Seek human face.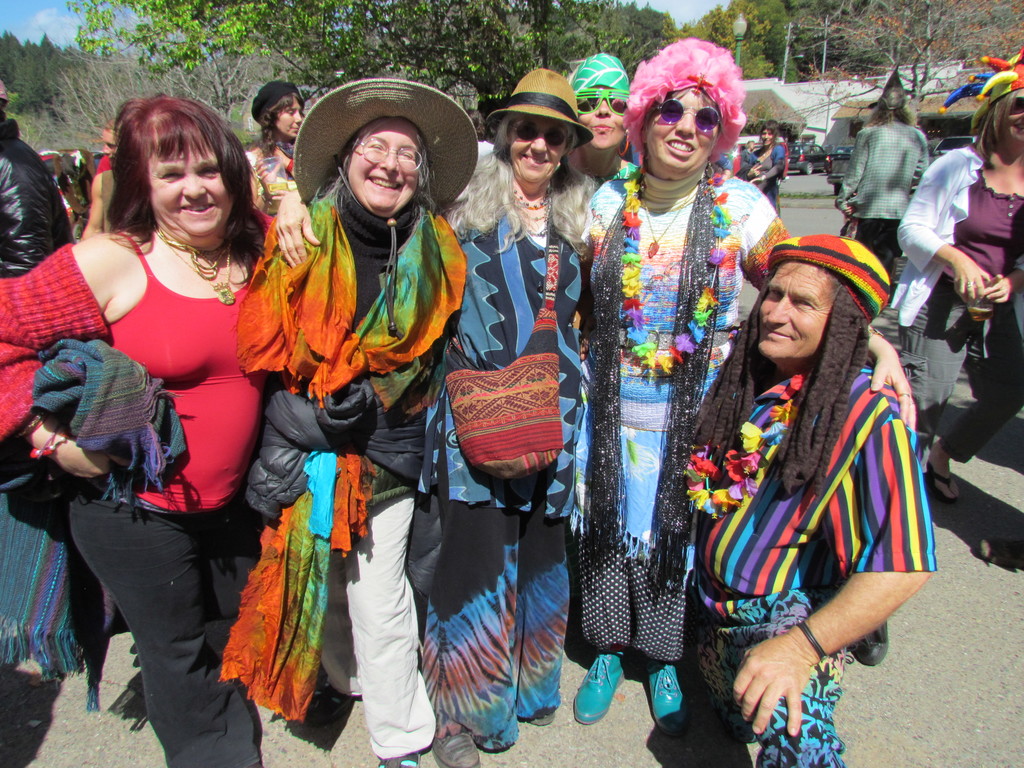
[761, 124, 776, 147].
